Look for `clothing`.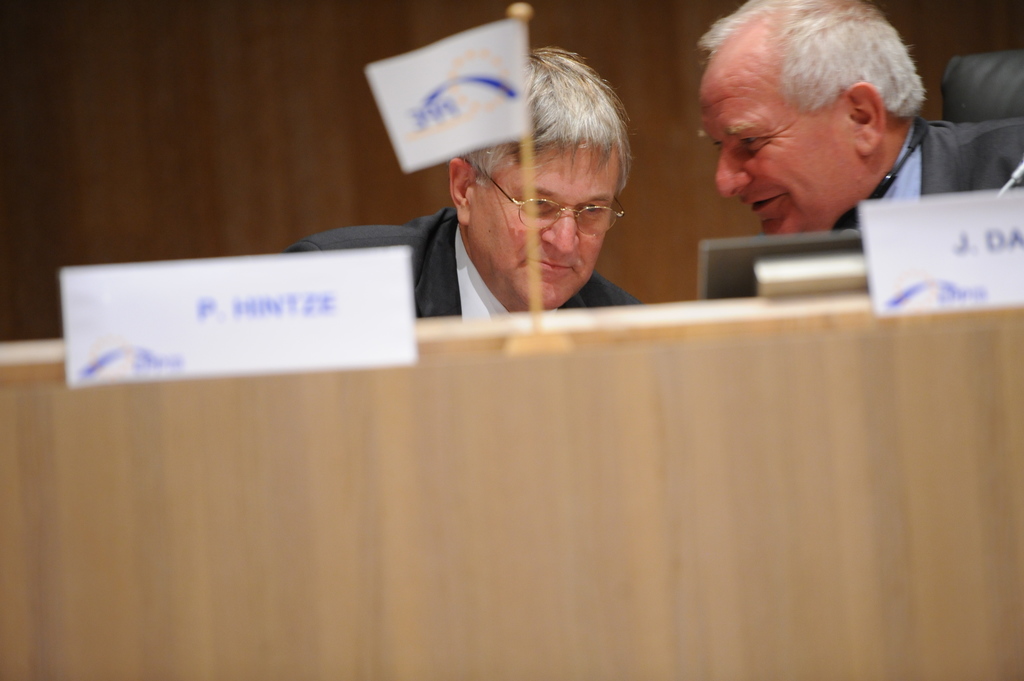
Found: rect(880, 122, 1023, 205).
